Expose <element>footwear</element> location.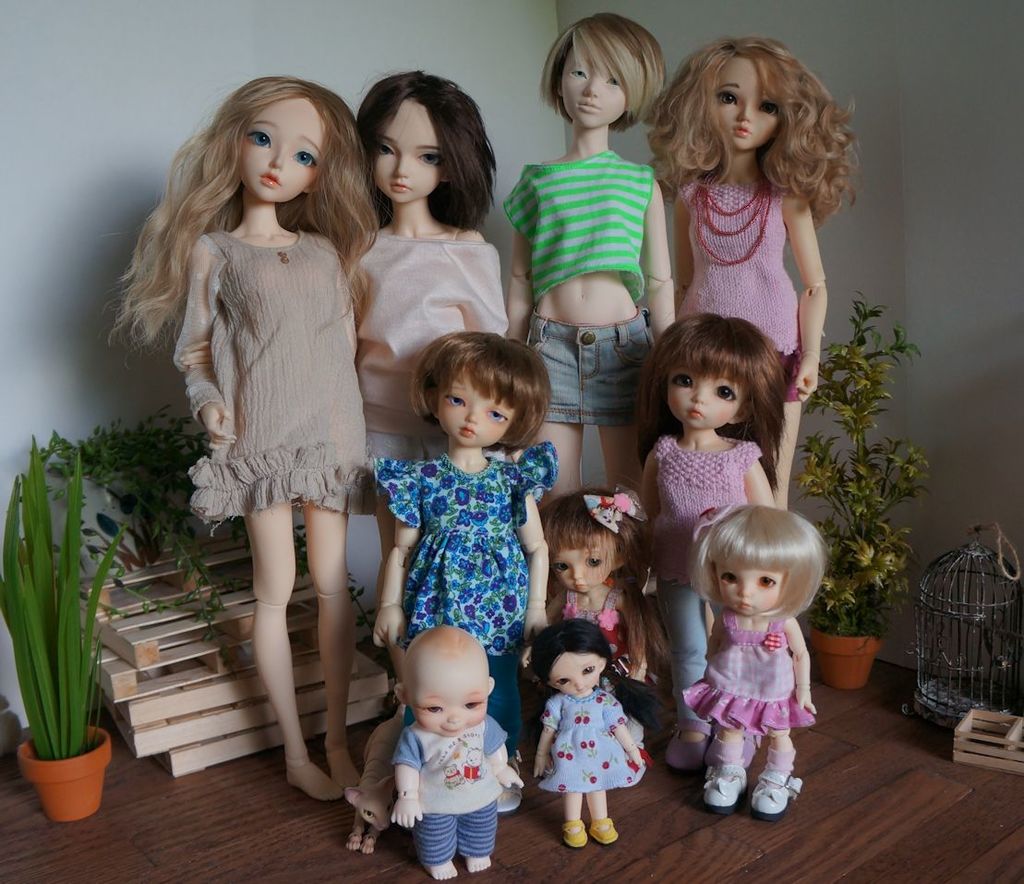
Exposed at (left=704, top=763, right=745, bottom=810).
